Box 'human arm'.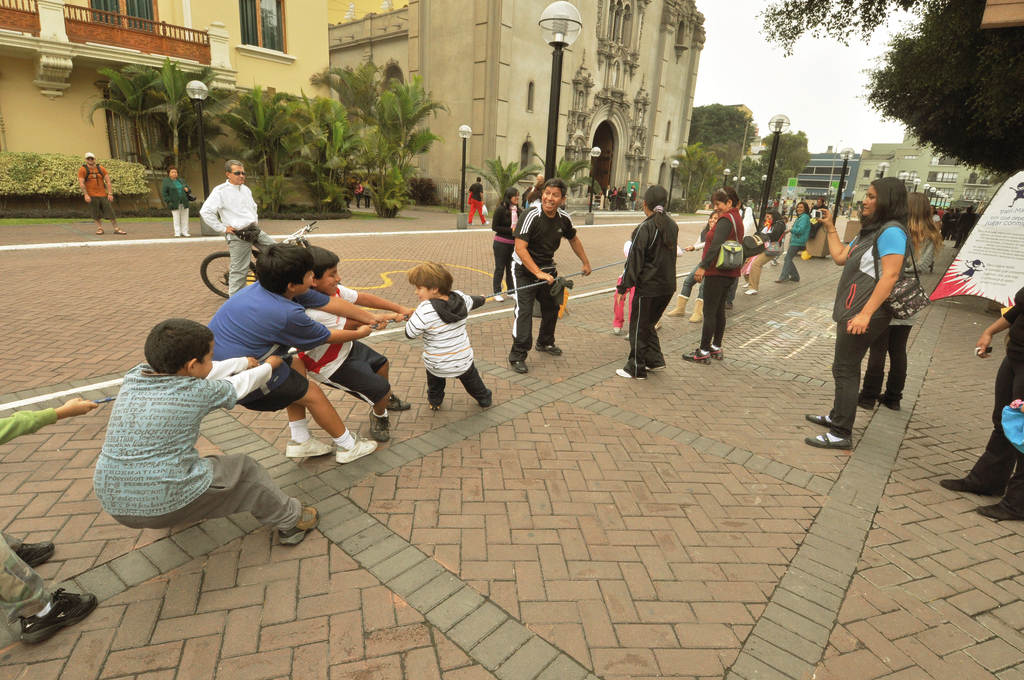
(615,222,647,294).
